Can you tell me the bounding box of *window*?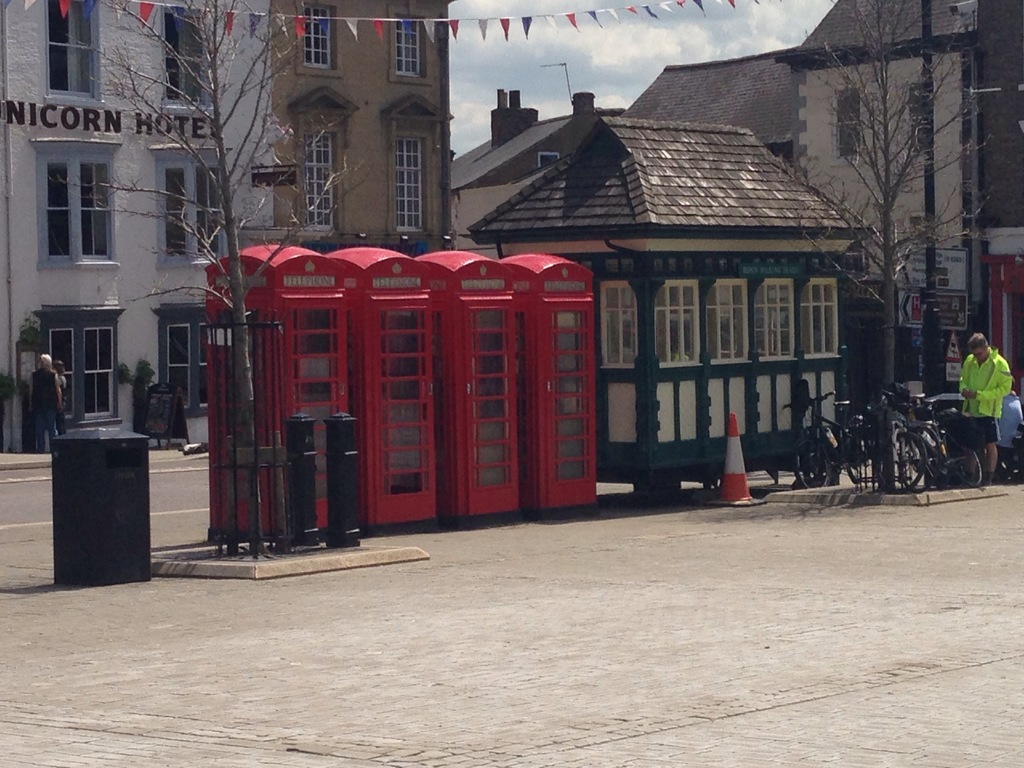
[28, 129, 99, 267].
